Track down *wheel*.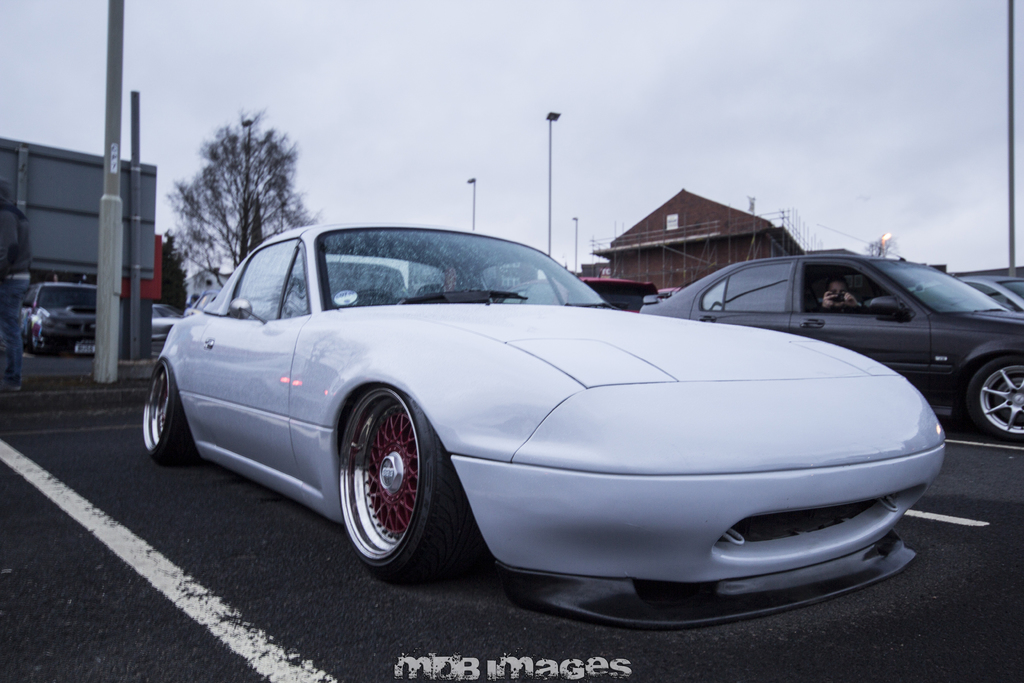
Tracked to 331, 390, 451, 573.
